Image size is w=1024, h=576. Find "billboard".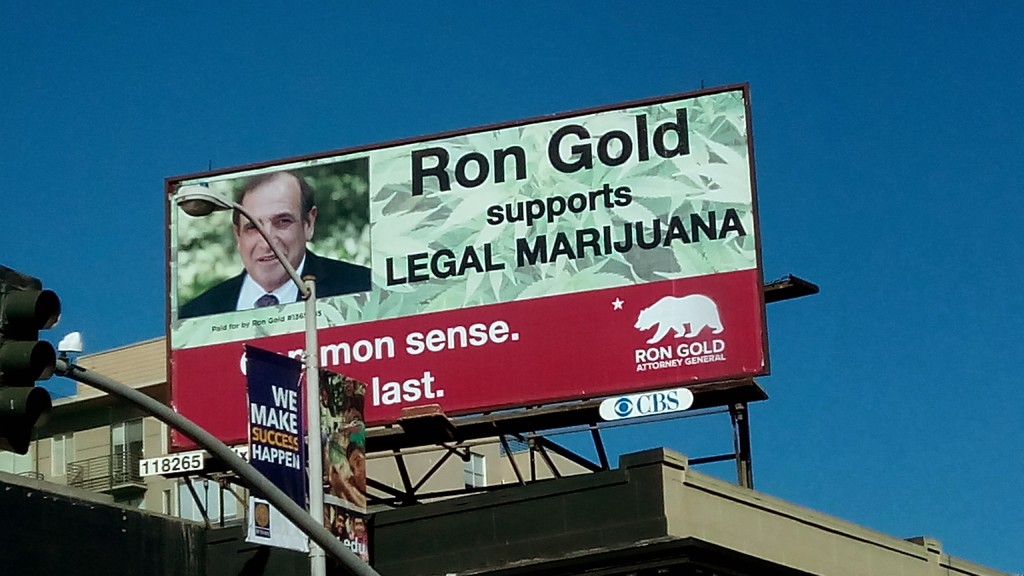
locate(133, 451, 202, 477).
